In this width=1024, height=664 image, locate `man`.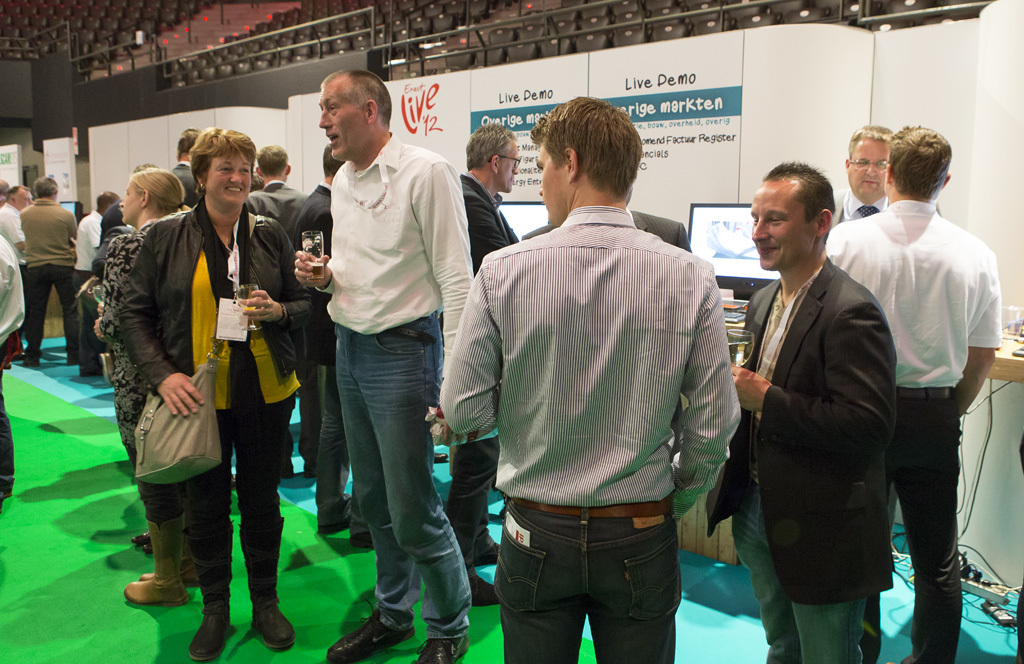
Bounding box: [x1=706, y1=158, x2=902, y2=663].
